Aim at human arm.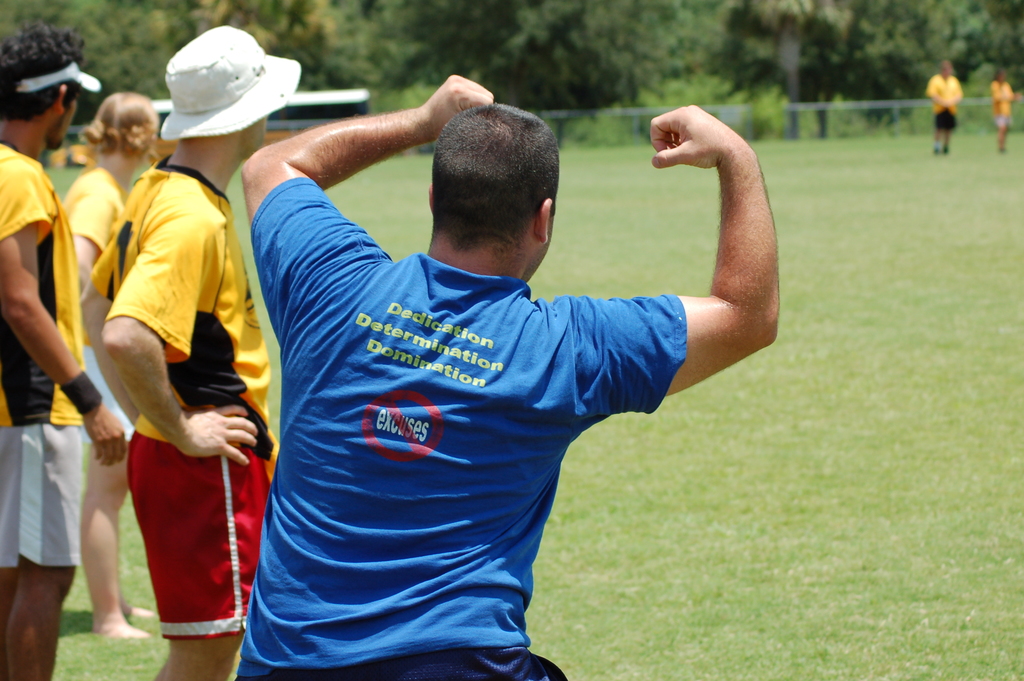
Aimed at bbox=[241, 69, 499, 331].
